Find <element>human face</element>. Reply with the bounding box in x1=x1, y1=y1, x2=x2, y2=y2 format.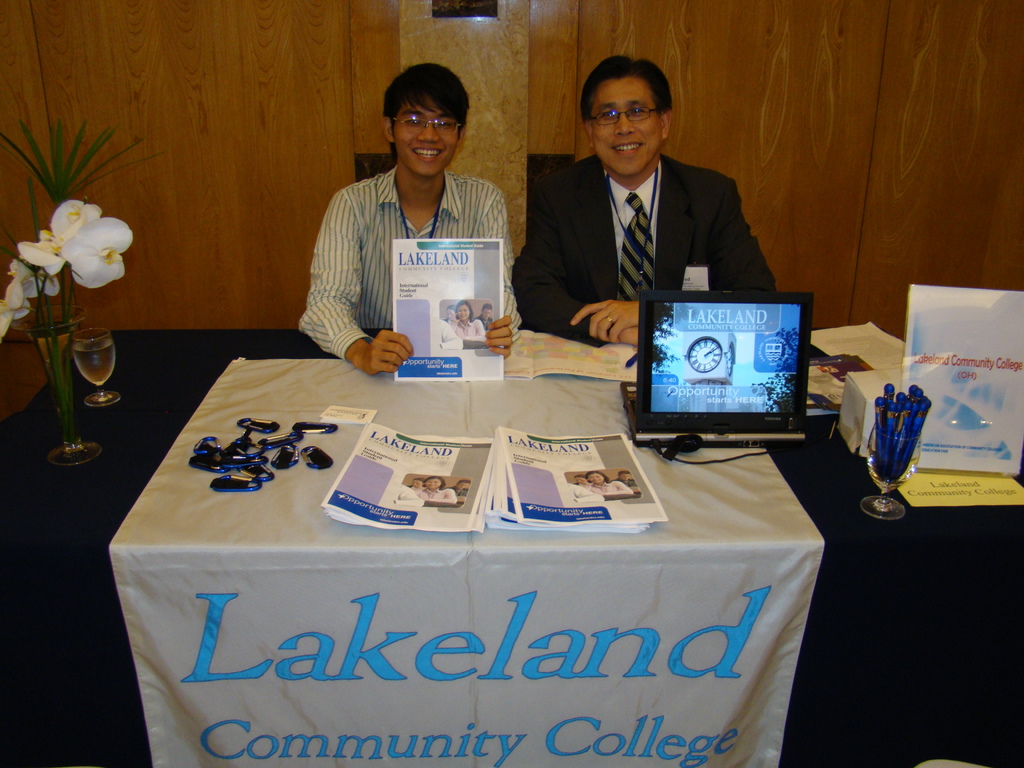
x1=456, y1=303, x2=468, y2=321.
